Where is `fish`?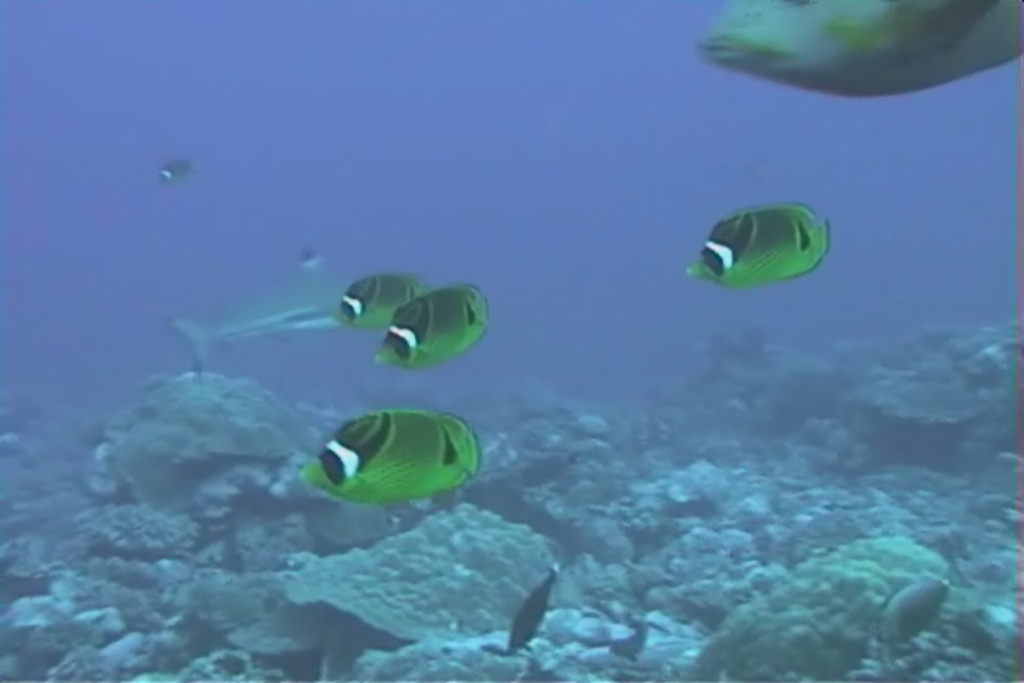
[168,282,336,373].
